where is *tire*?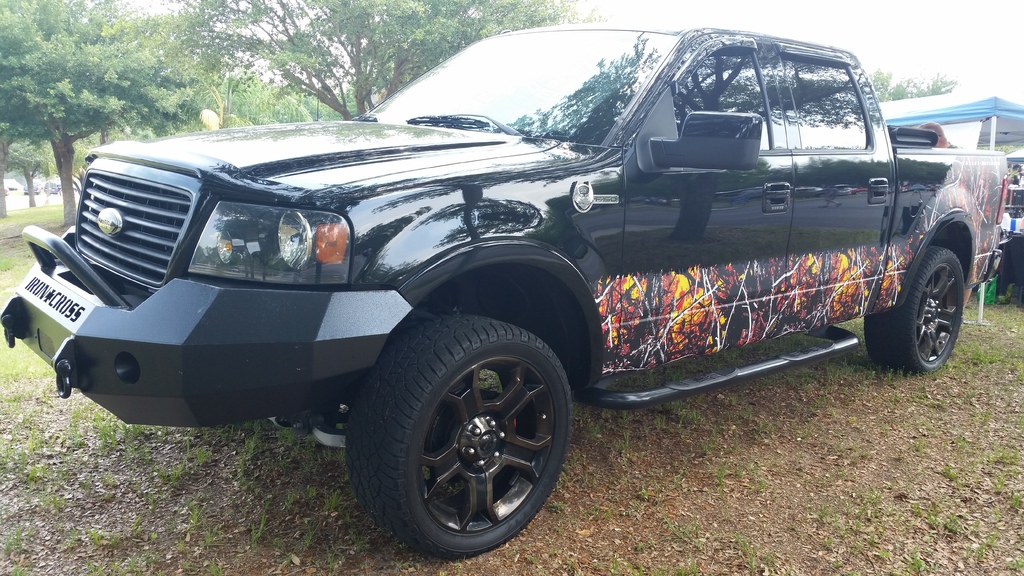
(331,307,559,545).
